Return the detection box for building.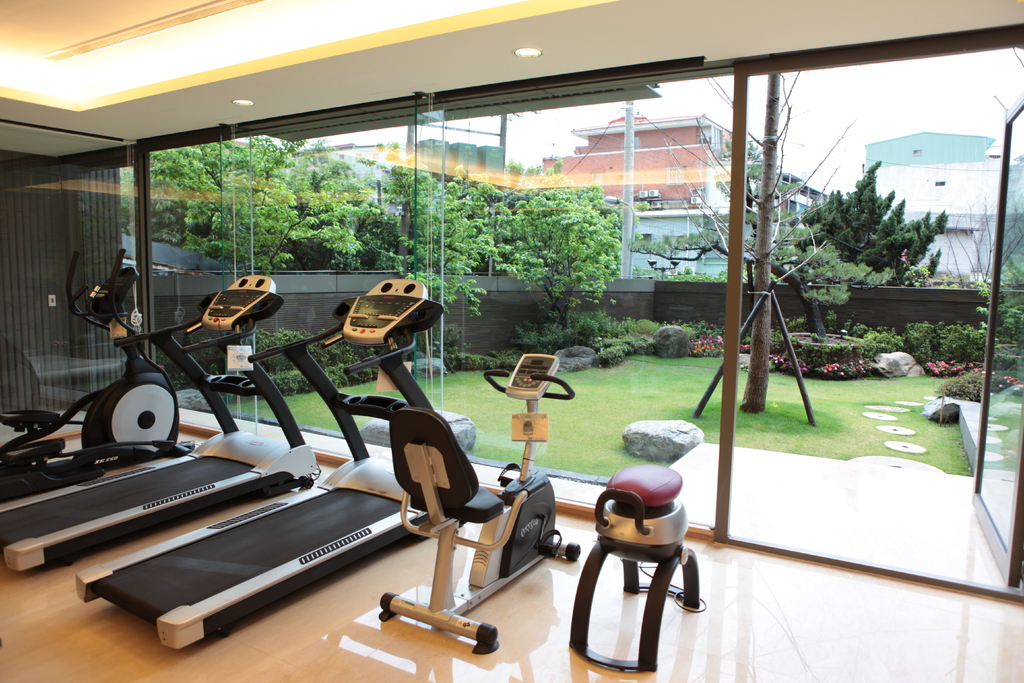
(x1=0, y1=0, x2=1023, y2=682).
